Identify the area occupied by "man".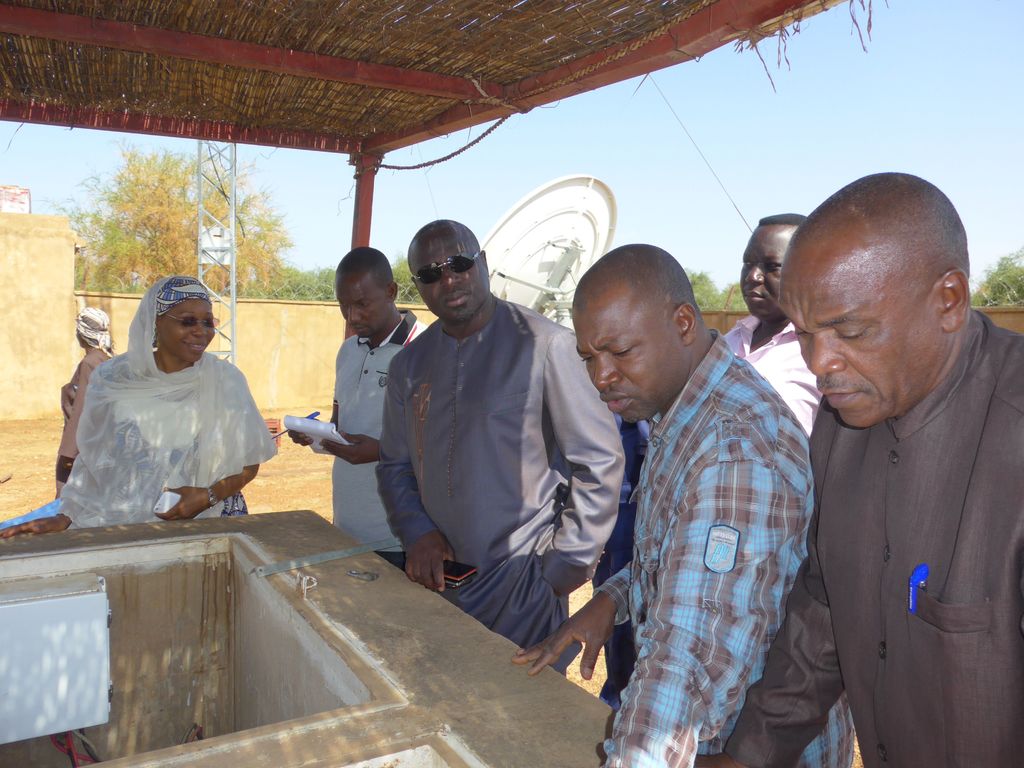
Area: l=515, t=240, r=911, b=755.
